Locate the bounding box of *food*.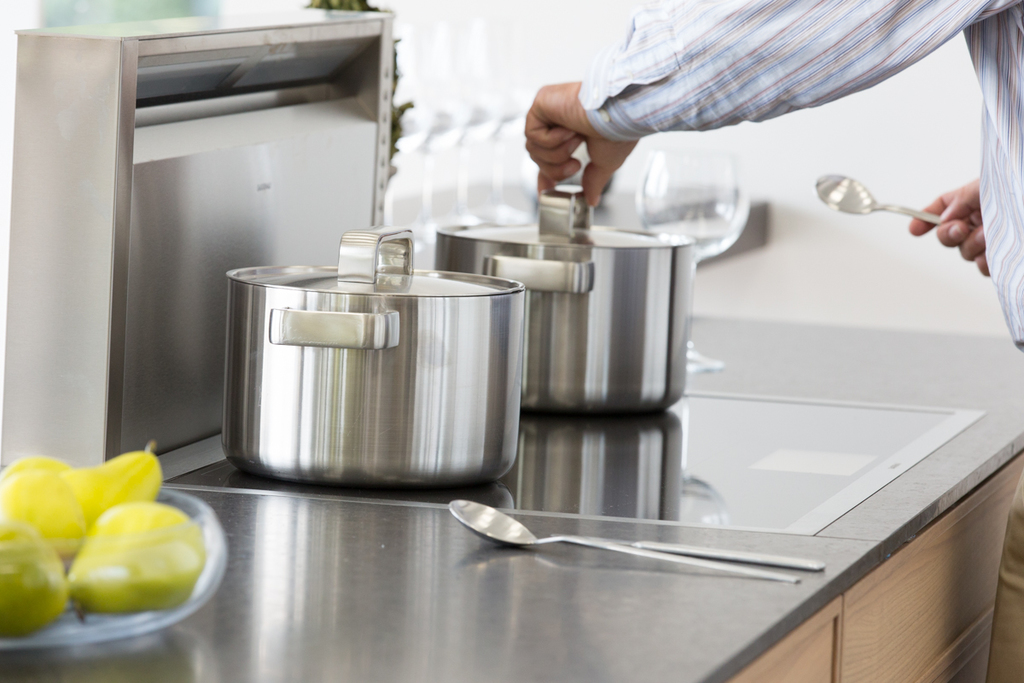
Bounding box: l=61, t=497, r=219, b=625.
